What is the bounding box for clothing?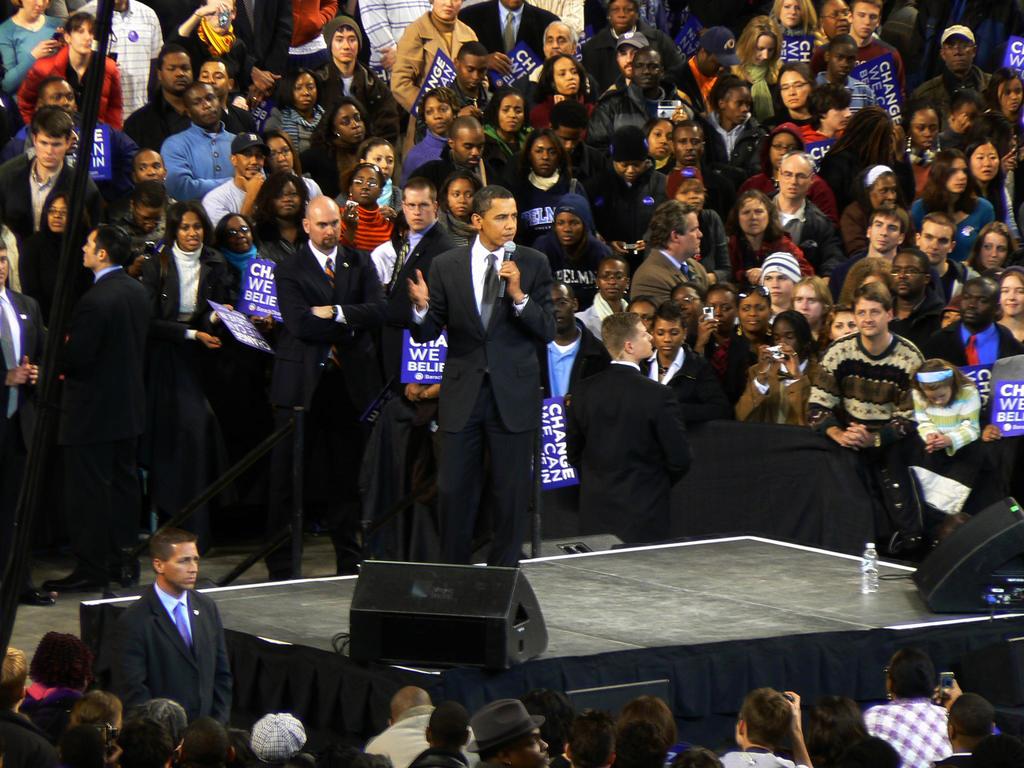
box(364, 701, 481, 767).
